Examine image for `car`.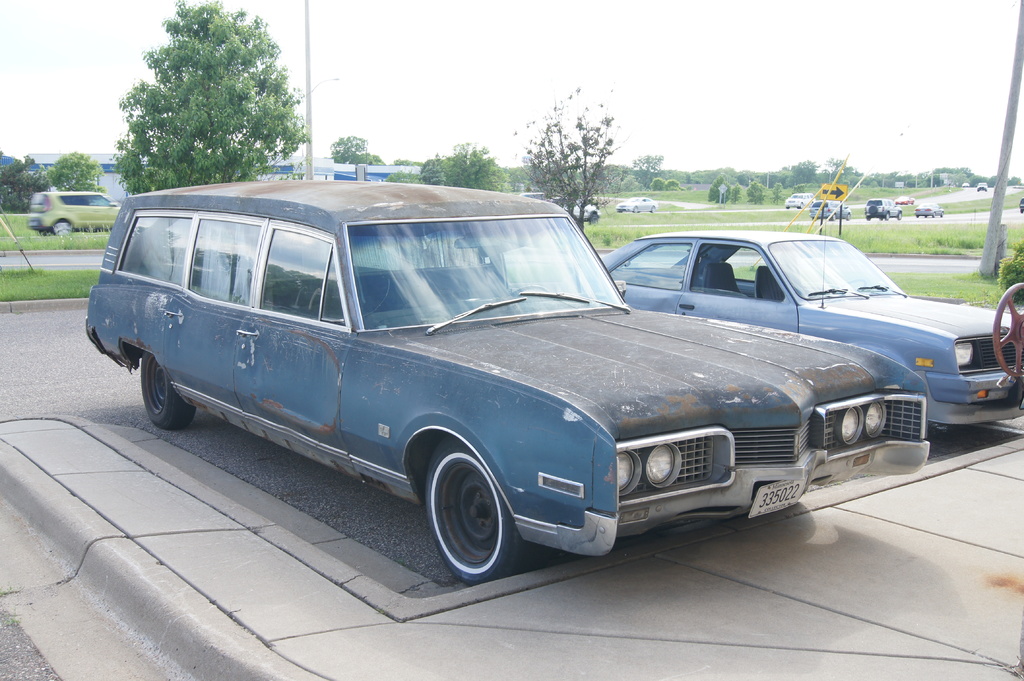
Examination result: Rect(601, 220, 1023, 427).
